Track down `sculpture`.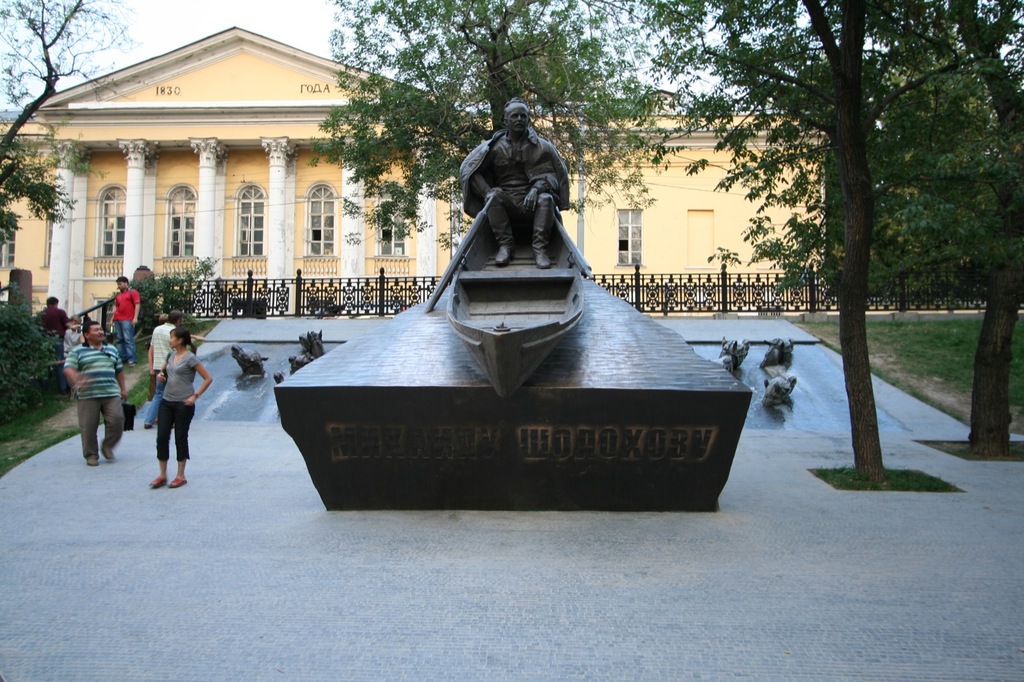
Tracked to box(768, 374, 798, 409).
